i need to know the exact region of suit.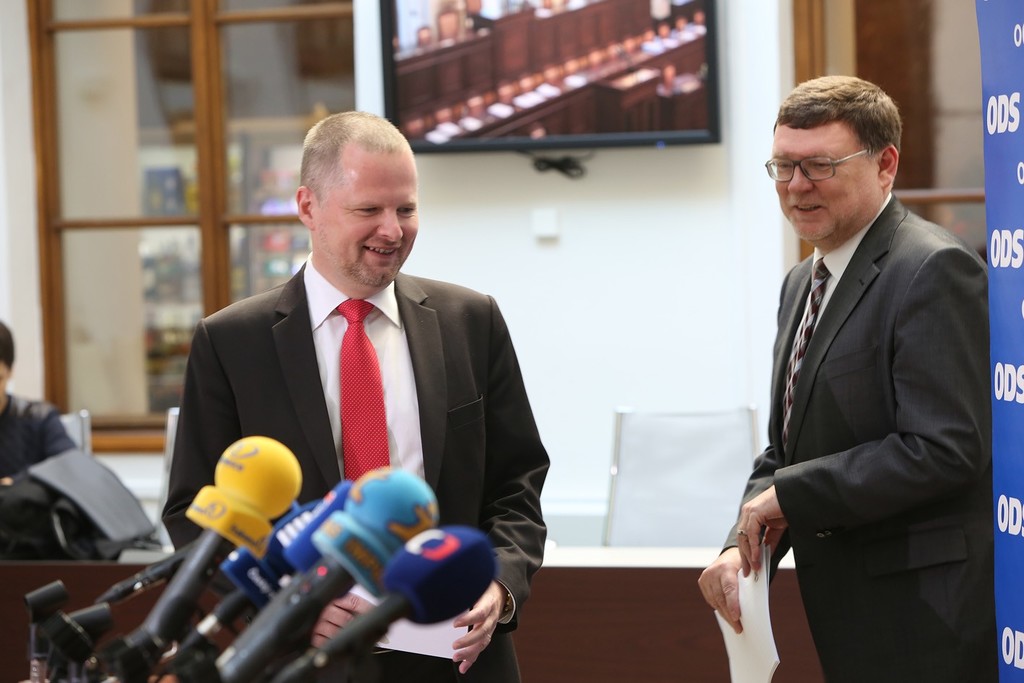
Region: <bbox>722, 111, 1002, 678</bbox>.
